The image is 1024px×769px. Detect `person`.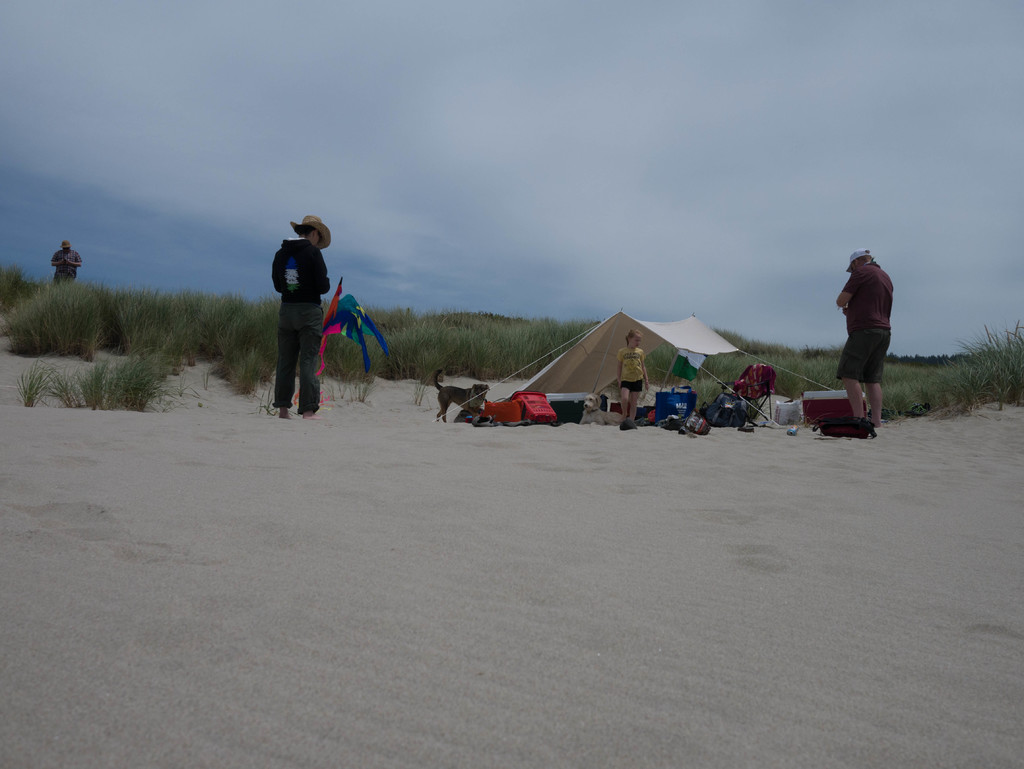
Detection: x1=49, y1=243, x2=83, y2=289.
